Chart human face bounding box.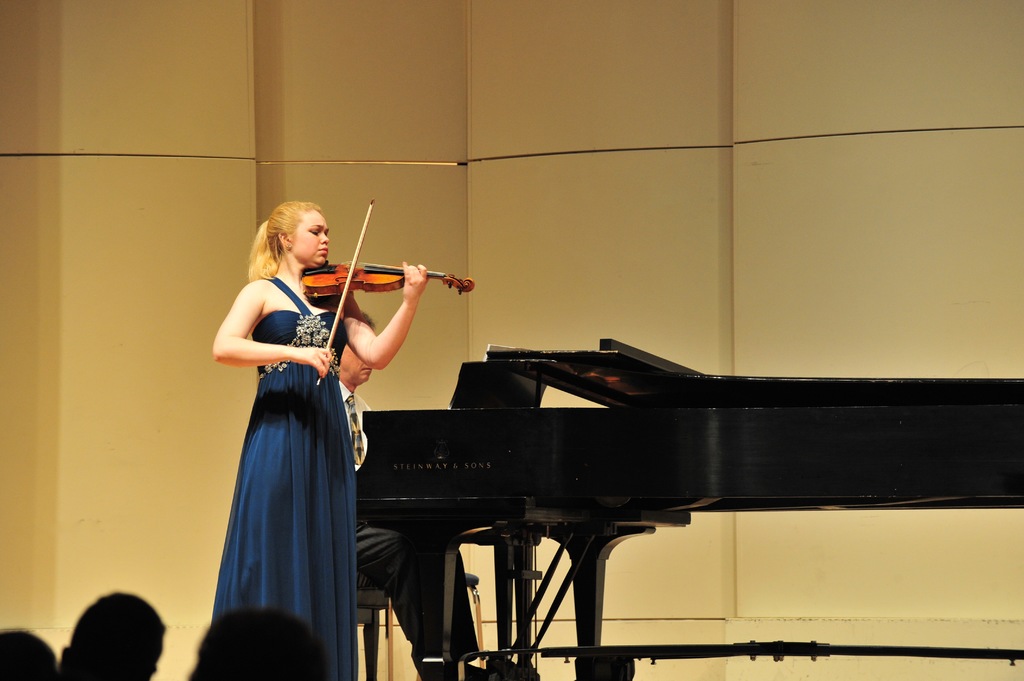
Charted: (300,214,331,264).
